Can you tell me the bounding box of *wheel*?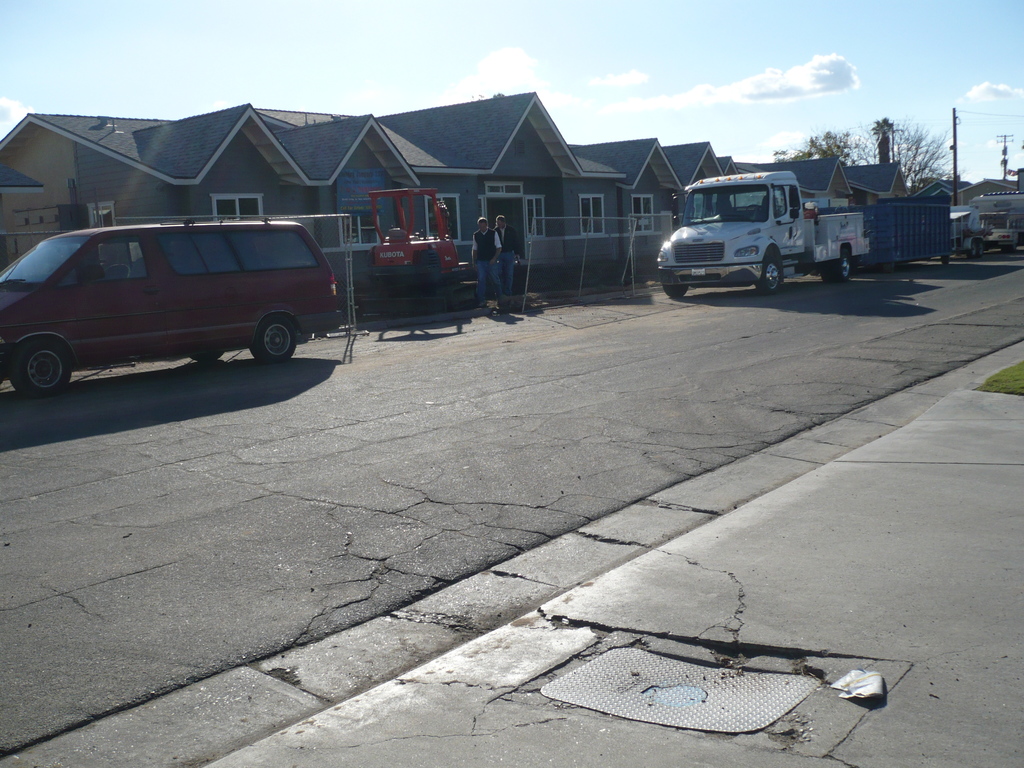
x1=976 y1=241 x2=982 y2=253.
